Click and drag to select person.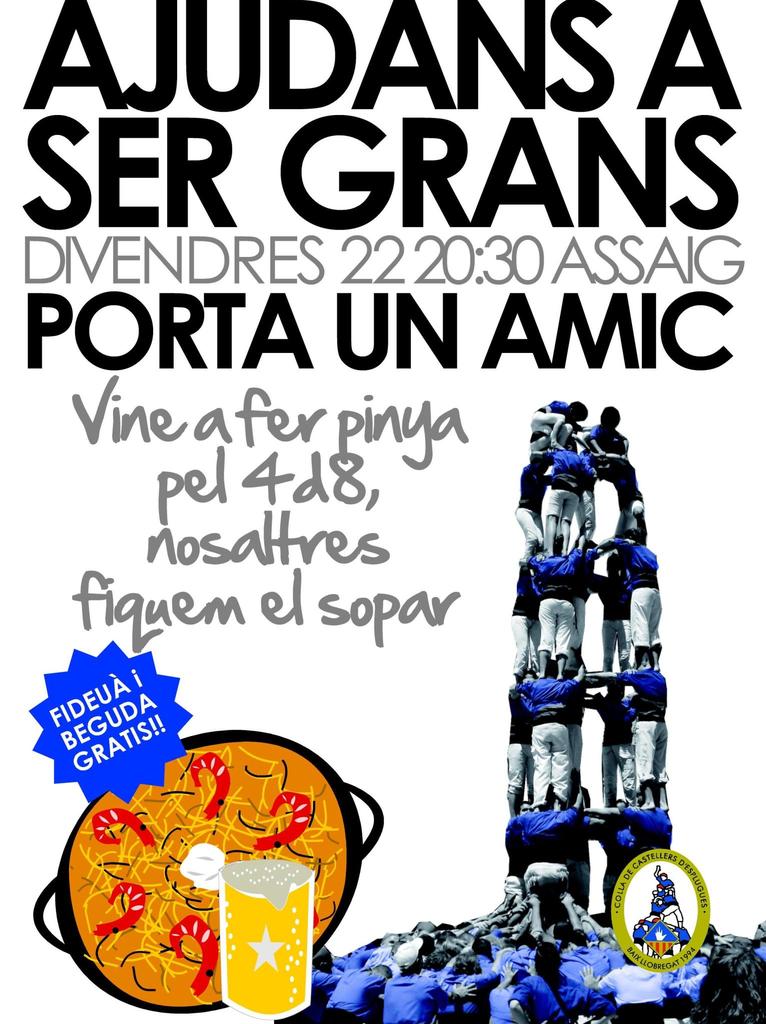
Selection: bbox=(502, 657, 582, 810).
